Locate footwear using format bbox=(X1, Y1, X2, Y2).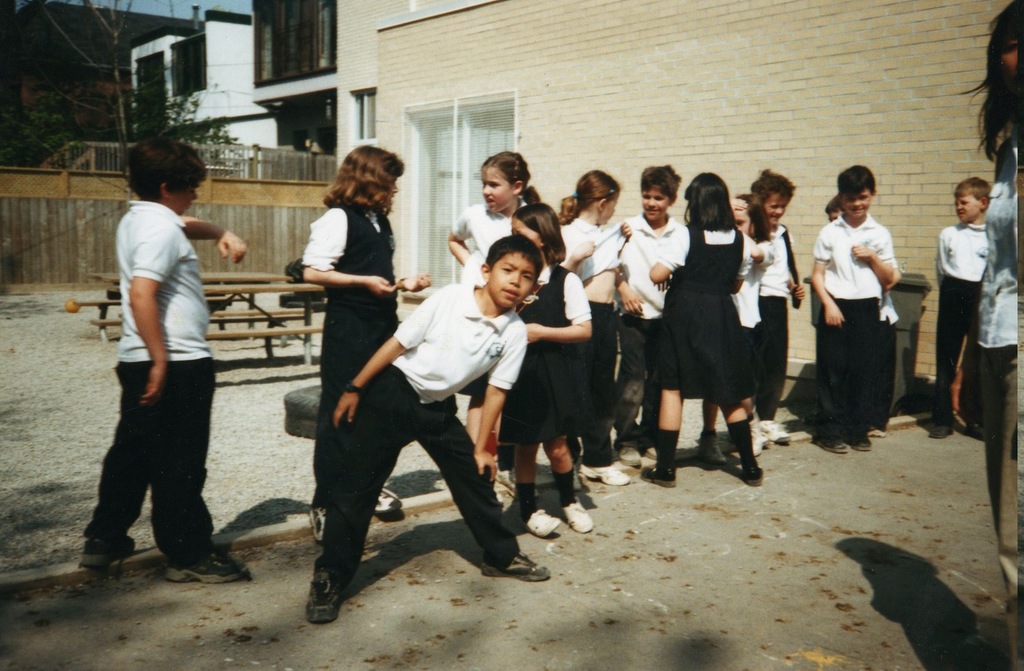
bbox=(694, 434, 723, 468).
